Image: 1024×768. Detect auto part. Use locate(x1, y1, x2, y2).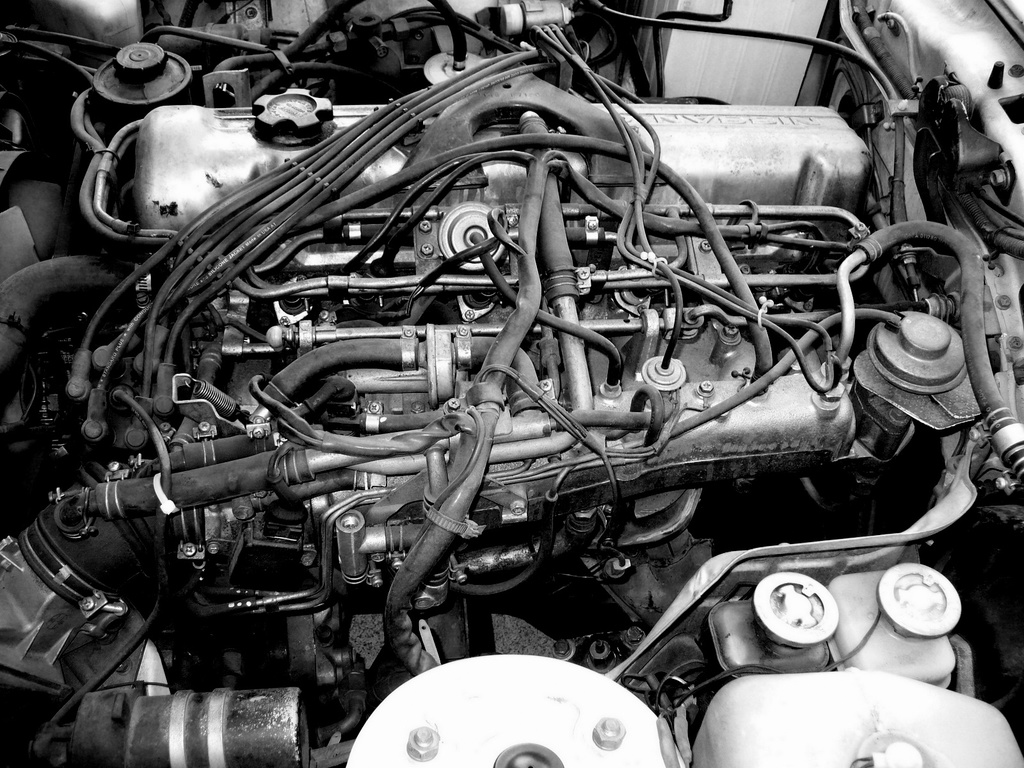
locate(3, 1, 1023, 767).
